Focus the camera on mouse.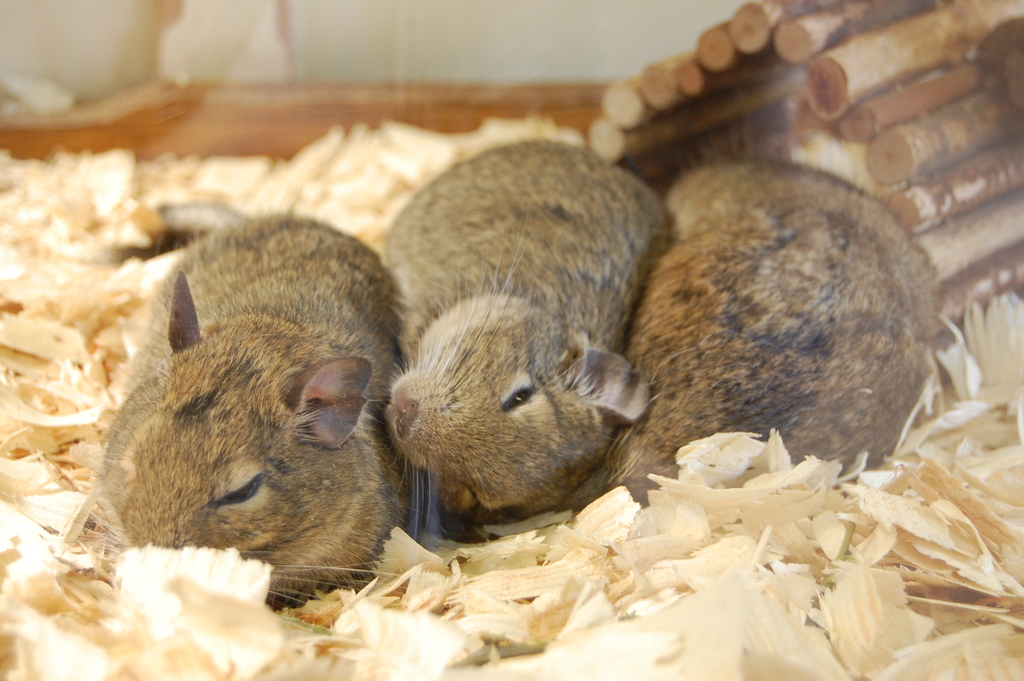
Focus region: l=569, t=150, r=943, b=514.
